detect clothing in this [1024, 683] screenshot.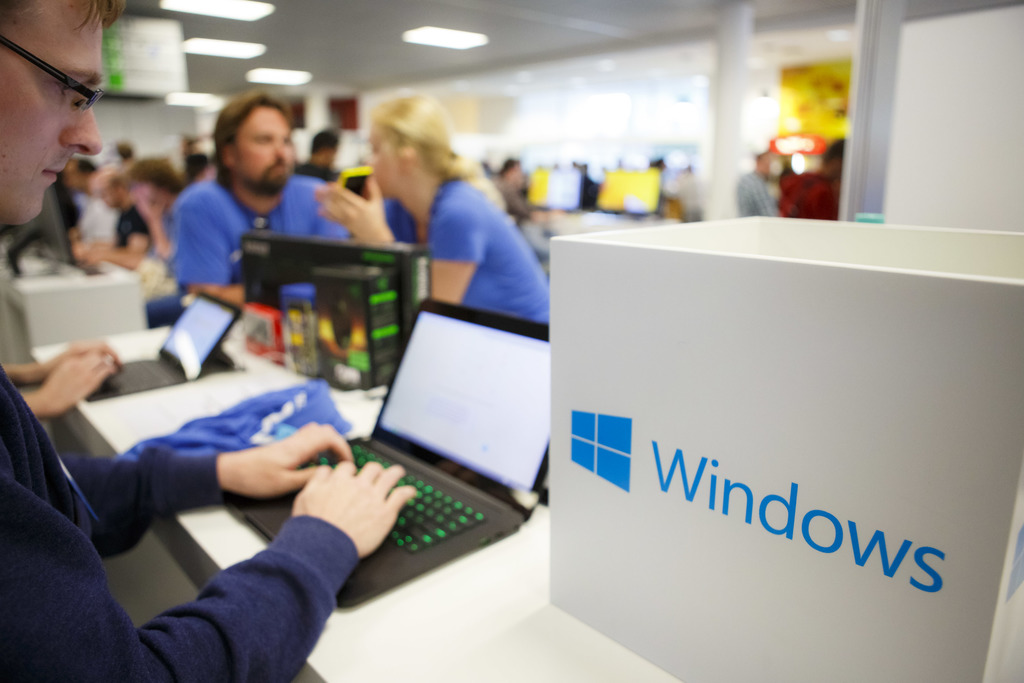
Detection: (x1=490, y1=172, x2=532, y2=220).
